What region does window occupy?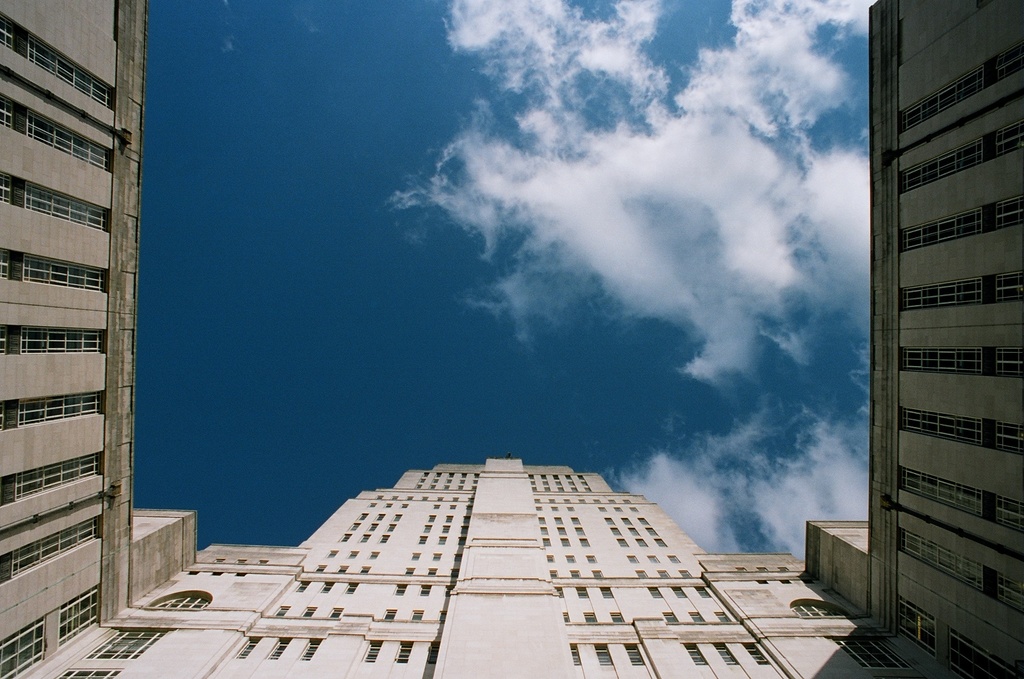
rect(369, 550, 379, 561).
